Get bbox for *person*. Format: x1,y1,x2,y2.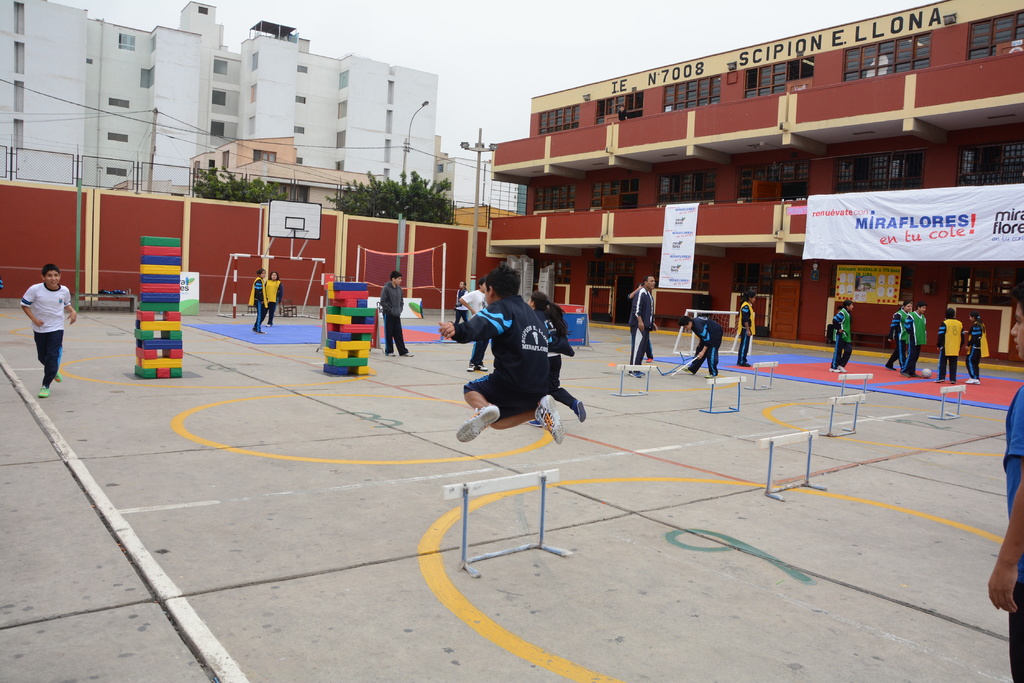
440,262,565,447.
